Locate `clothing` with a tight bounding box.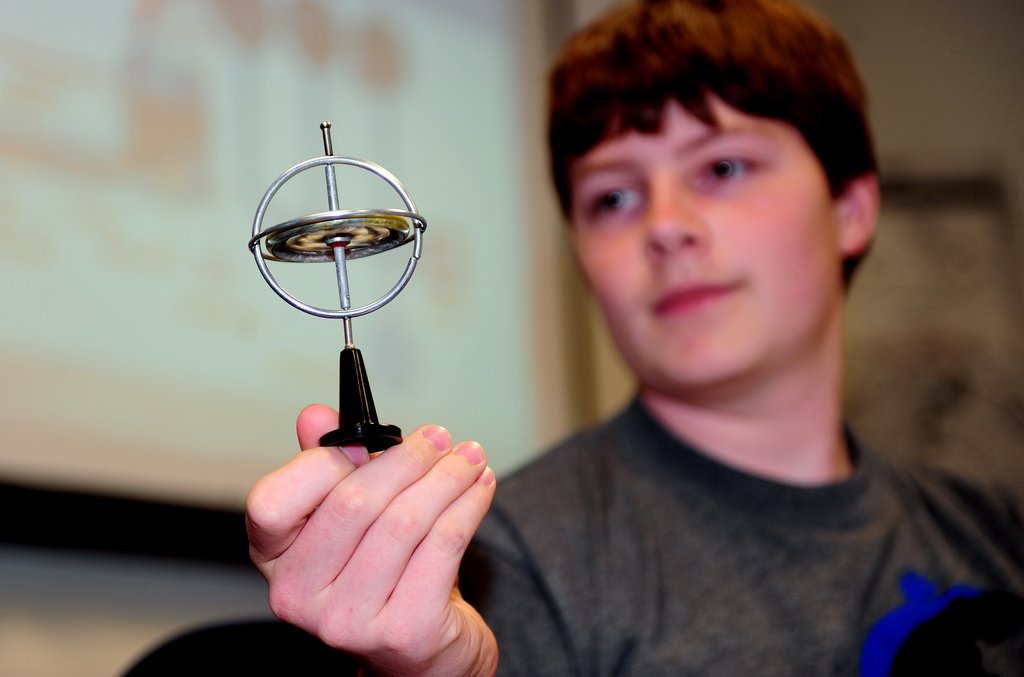
{"left": 457, "top": 391, "right": 1023, "bottom": 676}.
